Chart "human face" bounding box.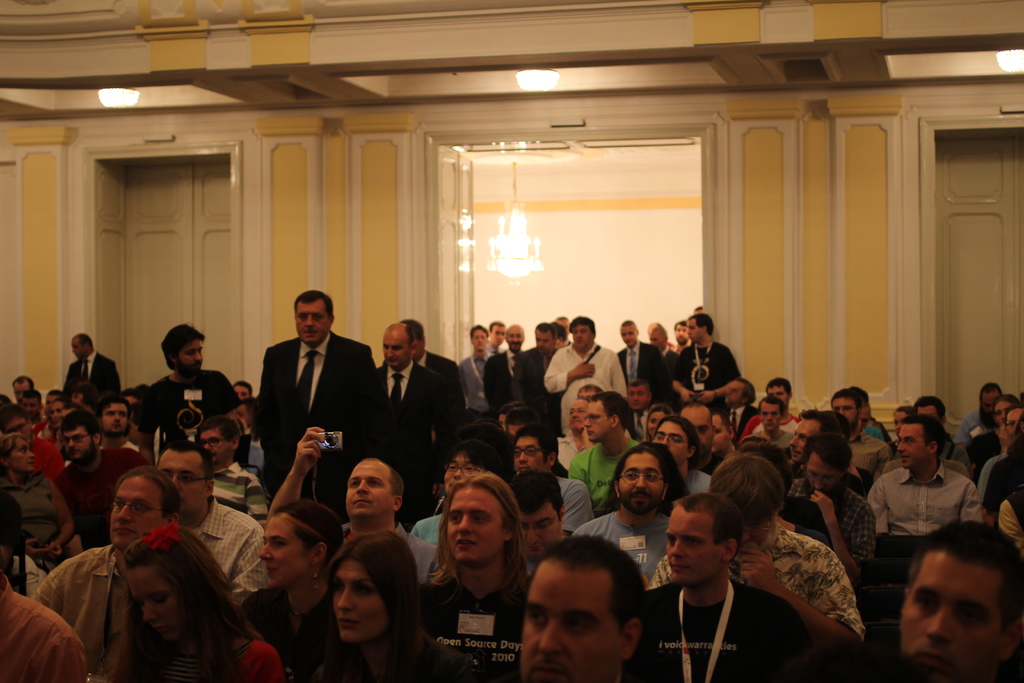
Charted: [1005,408,1023,433].
